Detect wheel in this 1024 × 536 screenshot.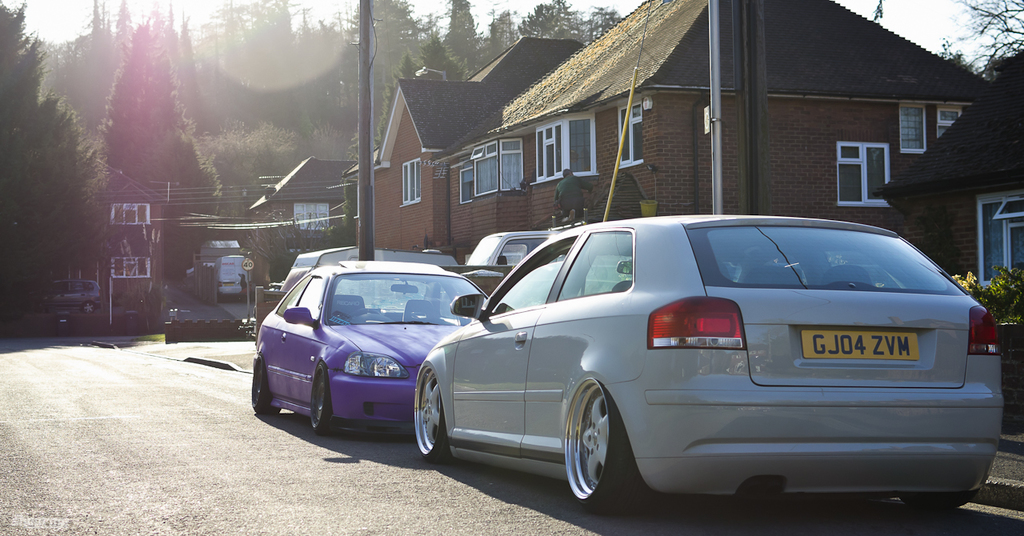
Detection: BBox(412, 359, 453, 474).
